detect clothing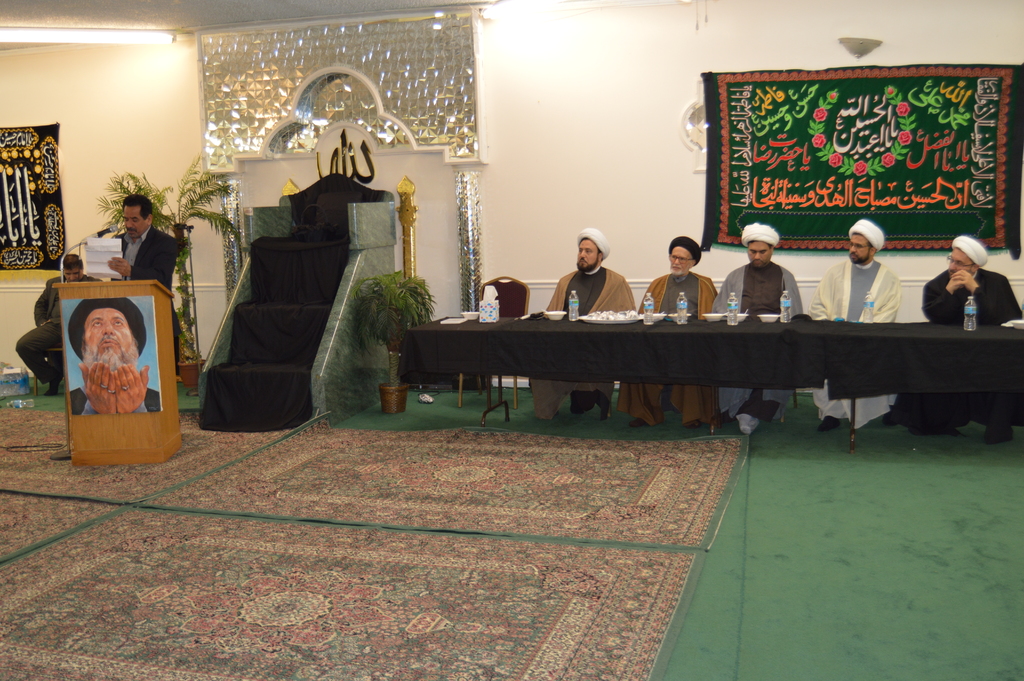
bbox=(74, 386, 158, 414)
